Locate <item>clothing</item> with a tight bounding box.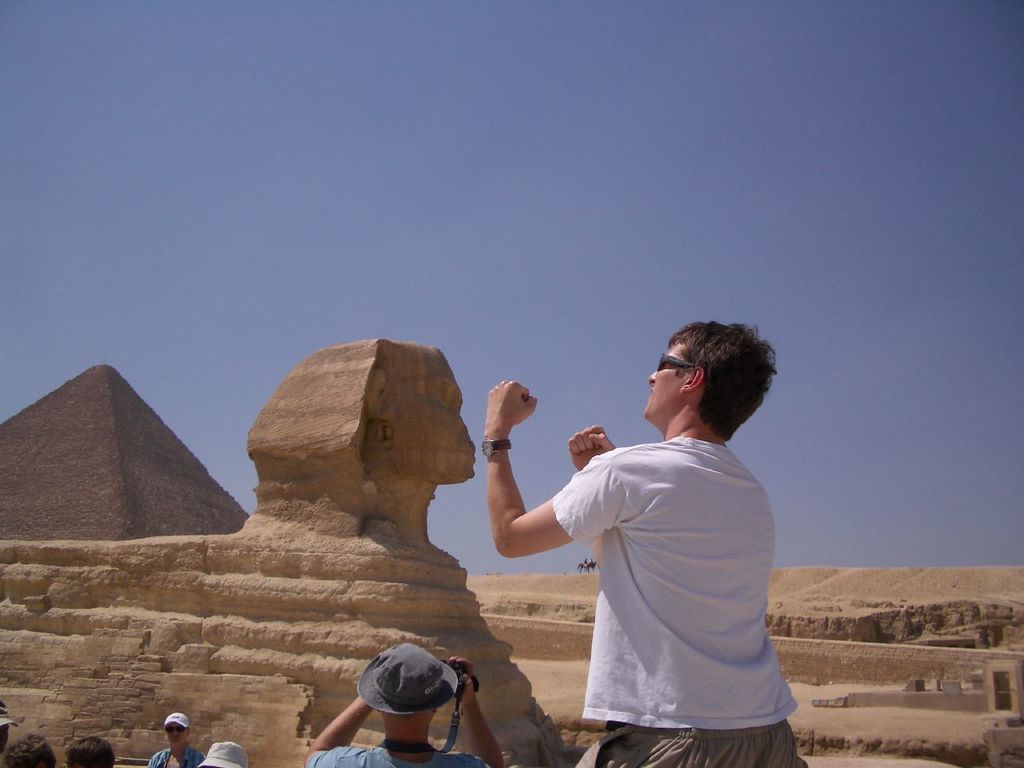
311,745,497,767.
